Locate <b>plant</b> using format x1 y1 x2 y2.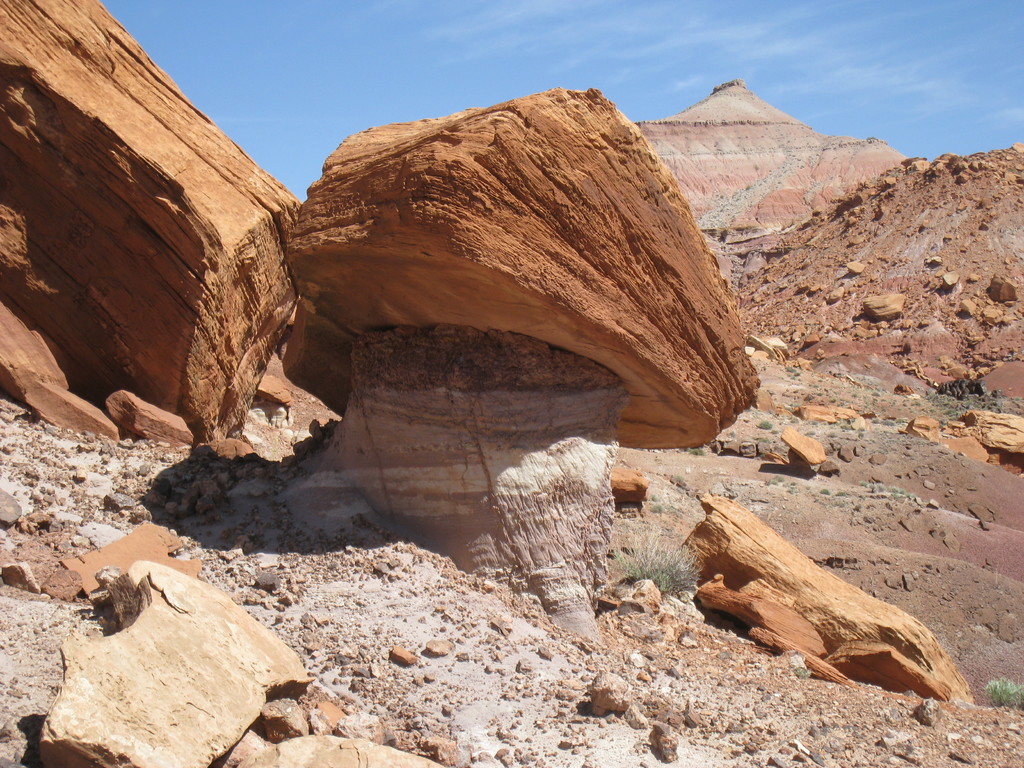
820 486 828 494.
